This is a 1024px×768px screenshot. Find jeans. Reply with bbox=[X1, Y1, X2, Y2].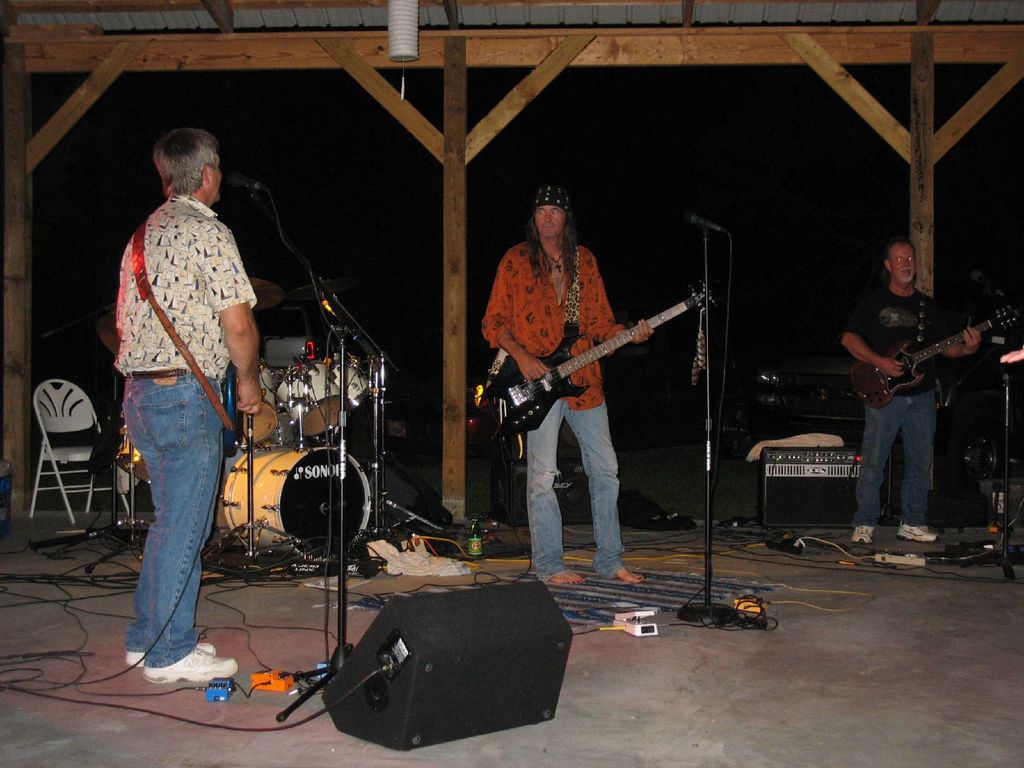
bbox=[106, 342, 234, 703].
